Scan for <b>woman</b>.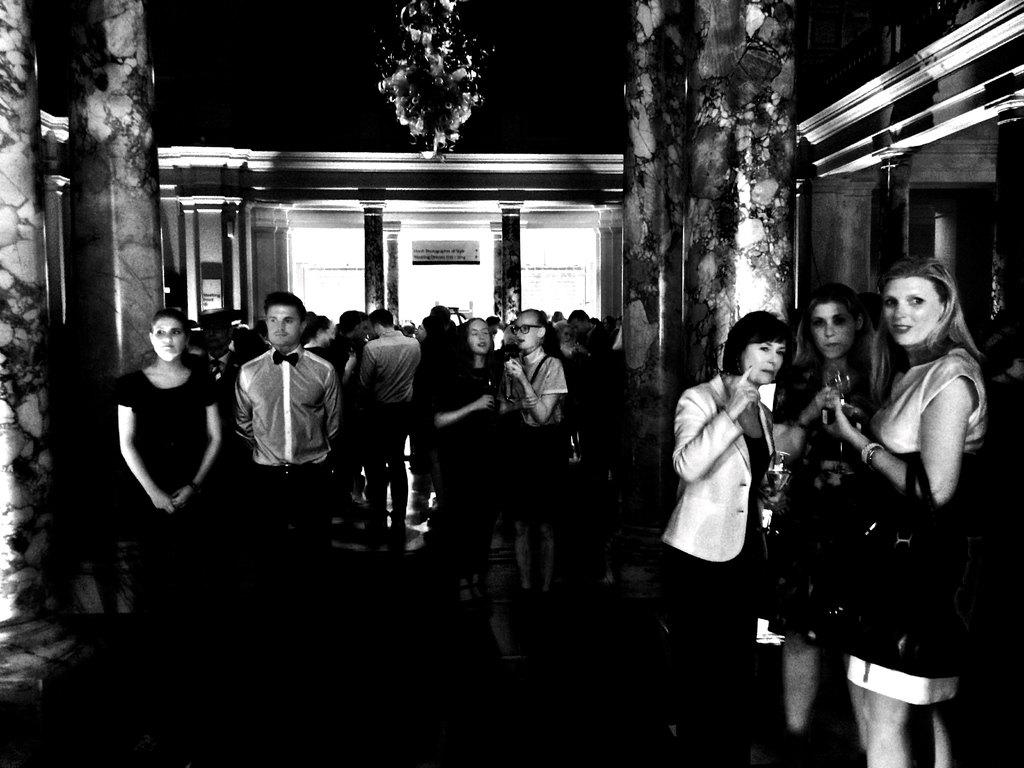
Scan result: left=769, top=279, right=877, bottom=763.
